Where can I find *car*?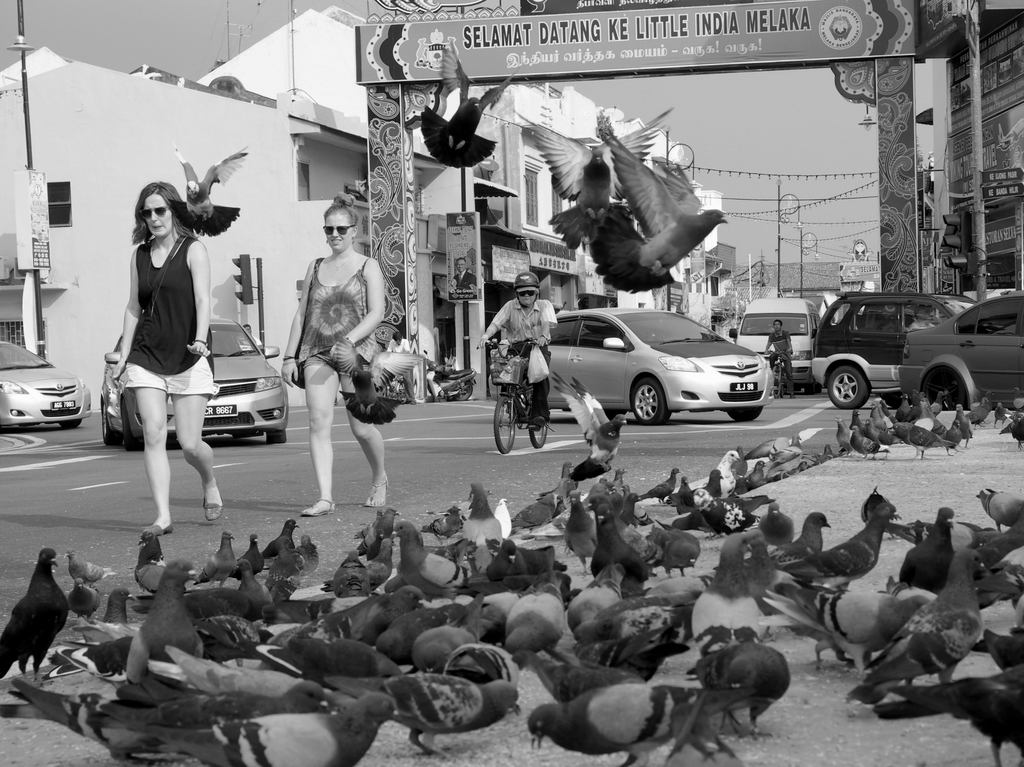
You can find it at <box>898,282,1023,412</box>.
